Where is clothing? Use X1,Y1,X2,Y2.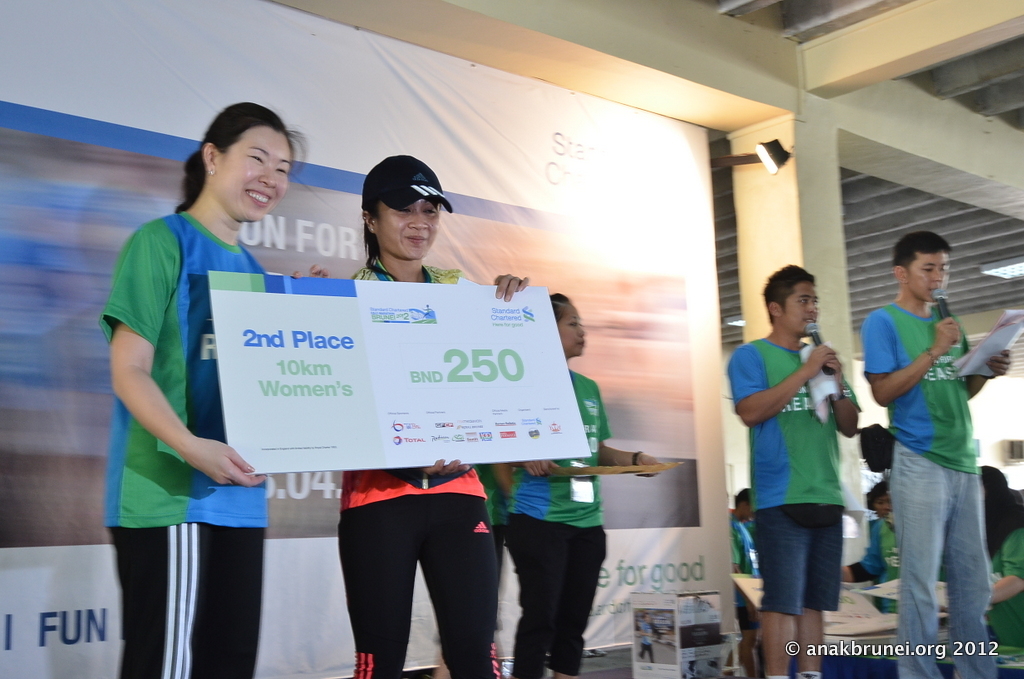
95,209,272,678.
